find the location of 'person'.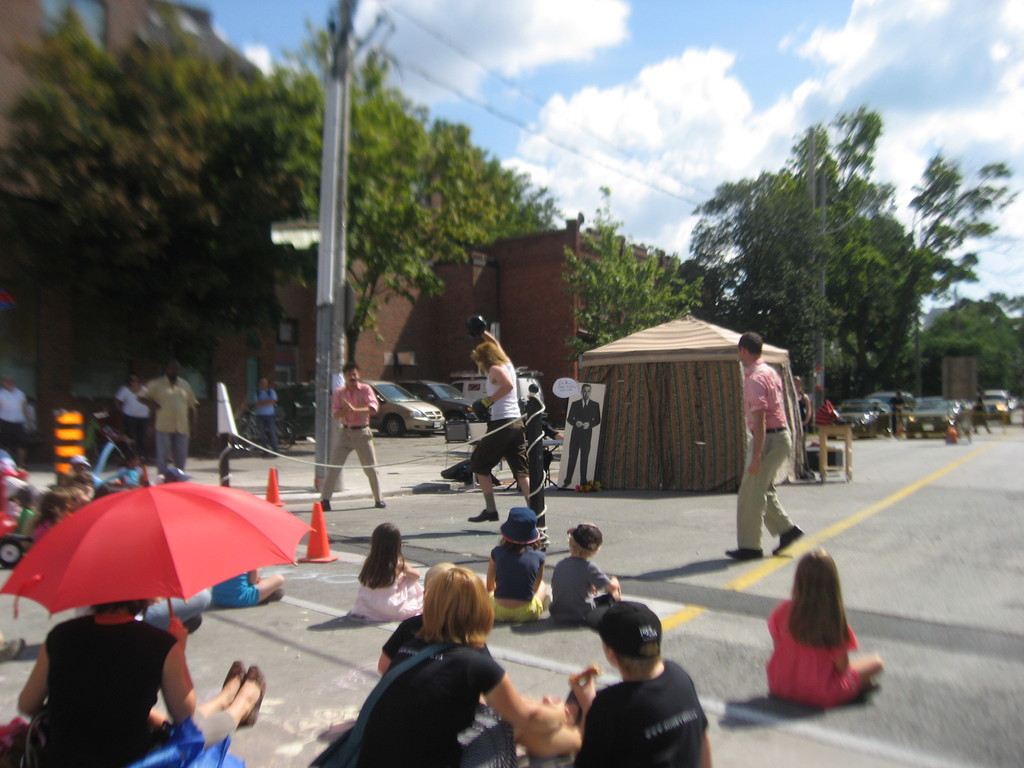
Location: (767, 547, 884, 703).
